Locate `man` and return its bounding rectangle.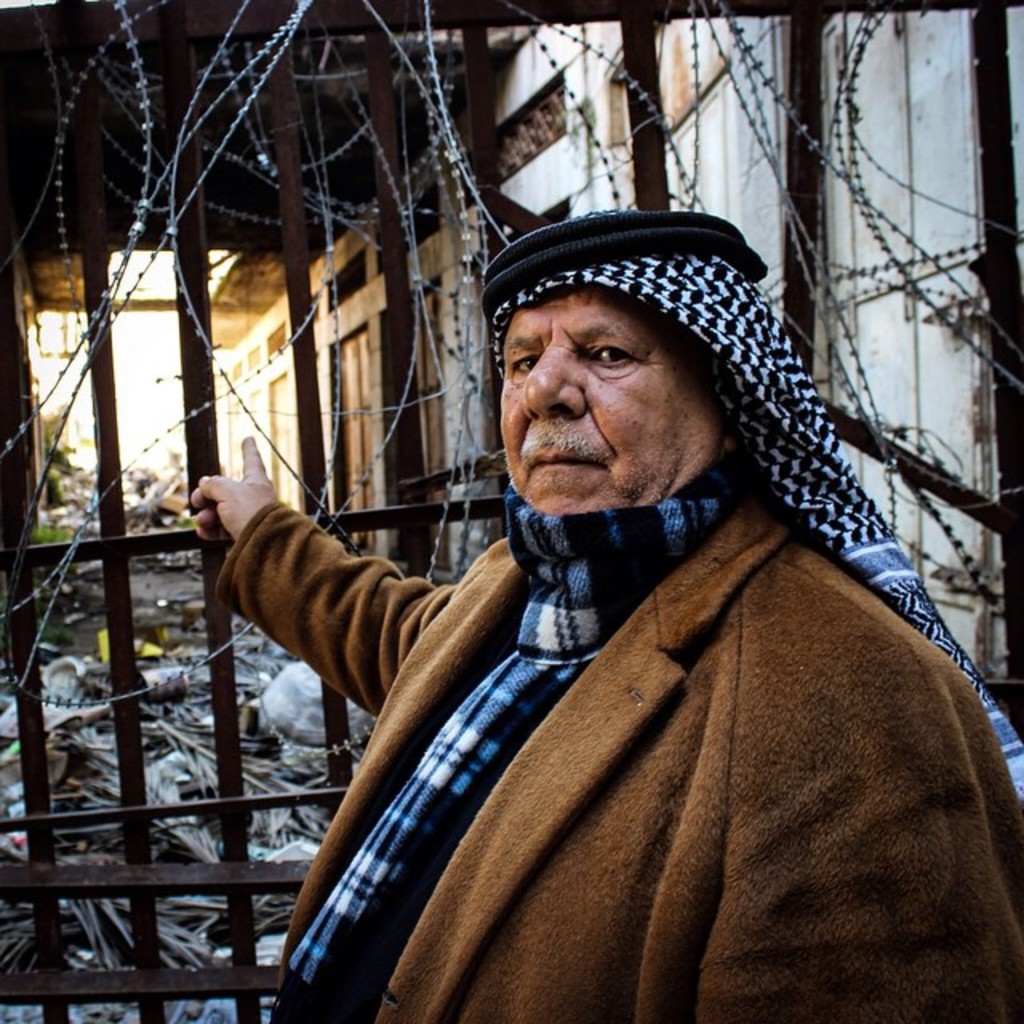
detection(181, 174, 1008, 997).
